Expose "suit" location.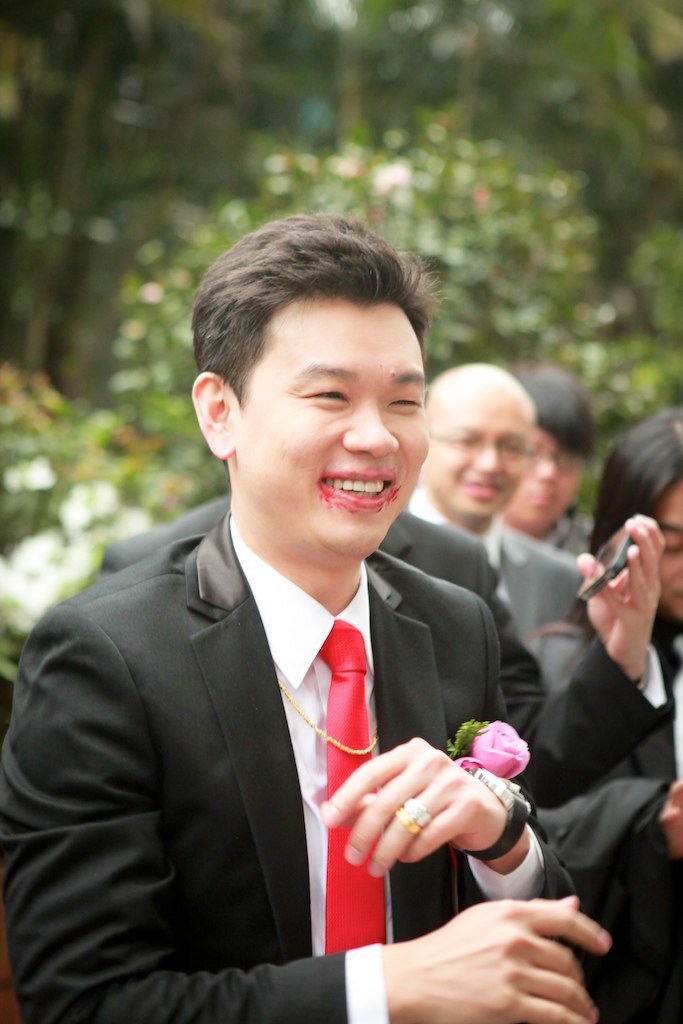
Exposed at detection(85, 488, 673, 815).
